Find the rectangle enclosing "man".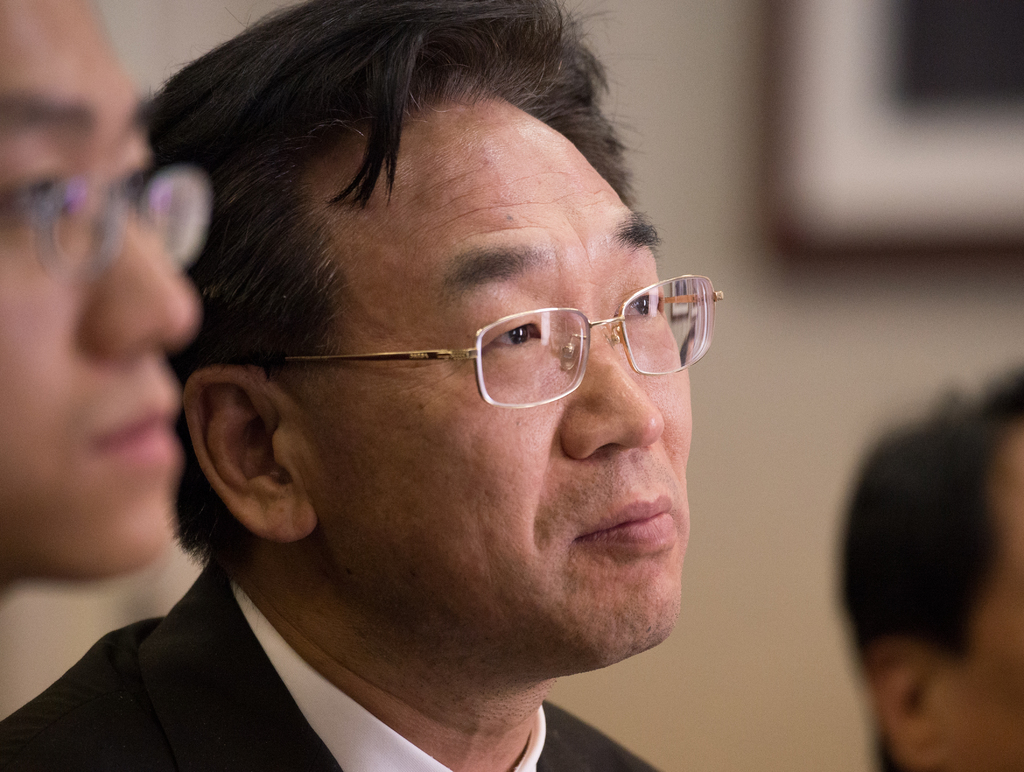
[832,359,1023,771].
